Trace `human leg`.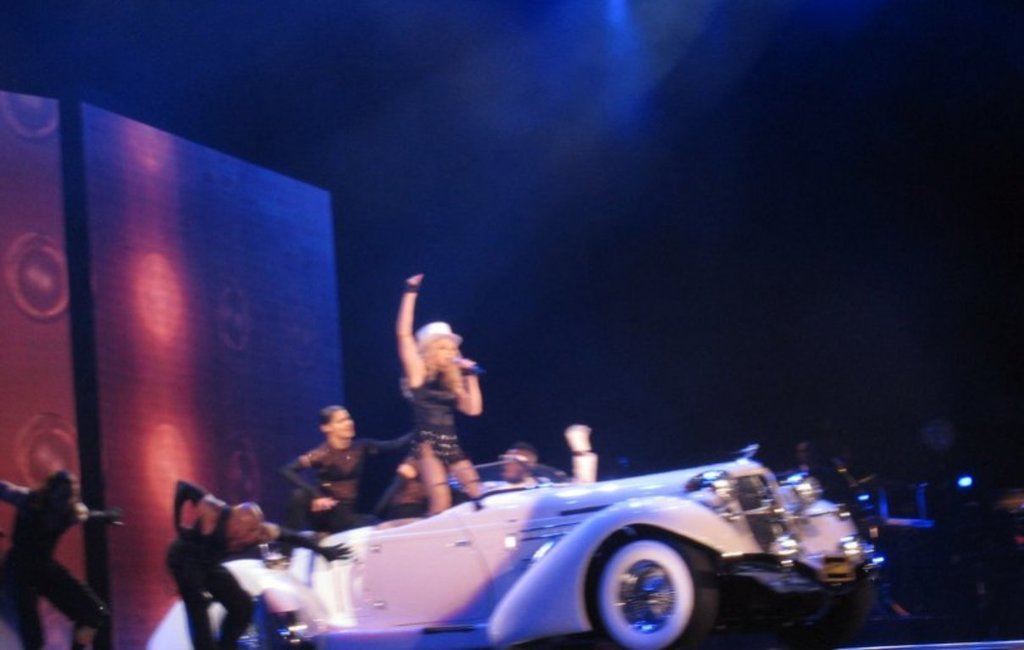
Traced to [200, 560, 257, 649].
